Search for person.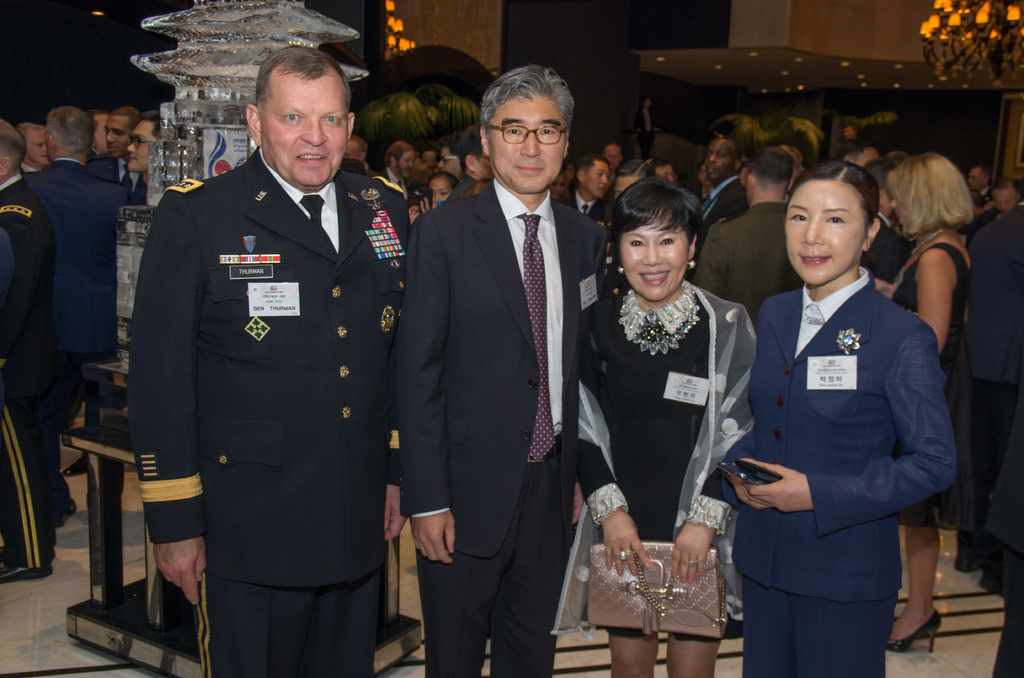
Found at <bbox>24, 103, 124, 529</bbox>.
